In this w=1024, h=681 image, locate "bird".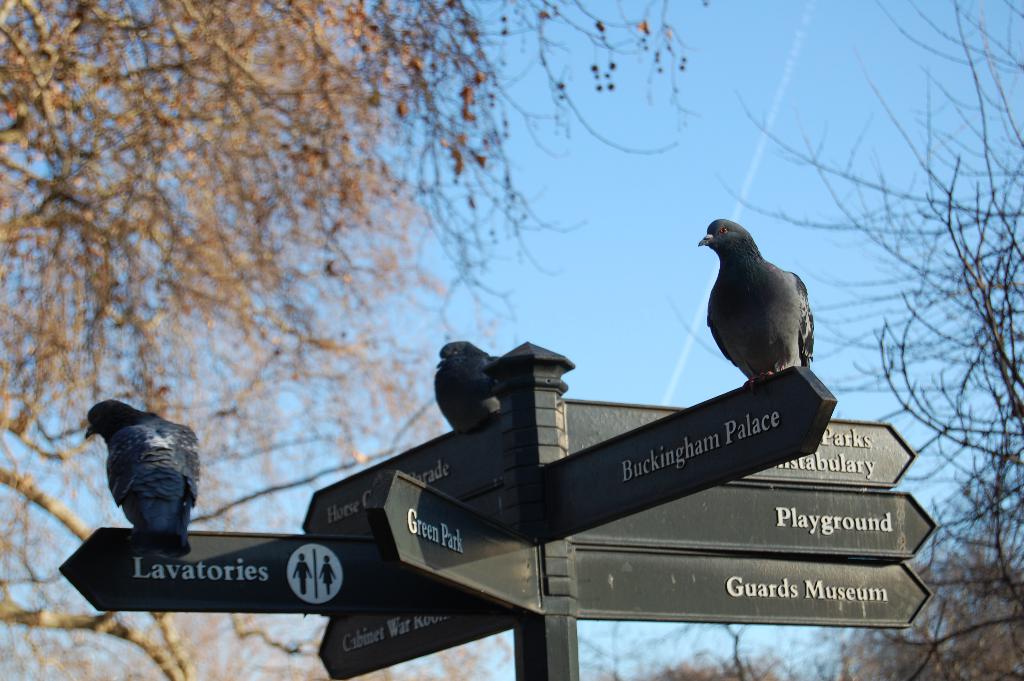
Bounding box: detection(83, 395, 203, 564).
